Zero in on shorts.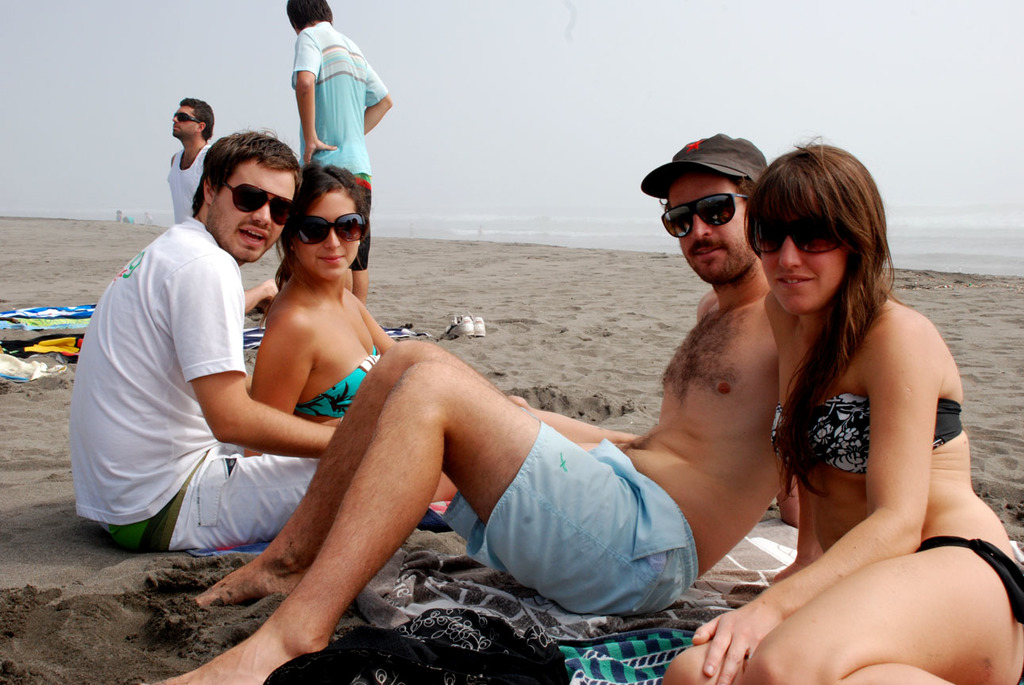
Zeroed in: [left=443, top=417, right=700, bottom=620].
